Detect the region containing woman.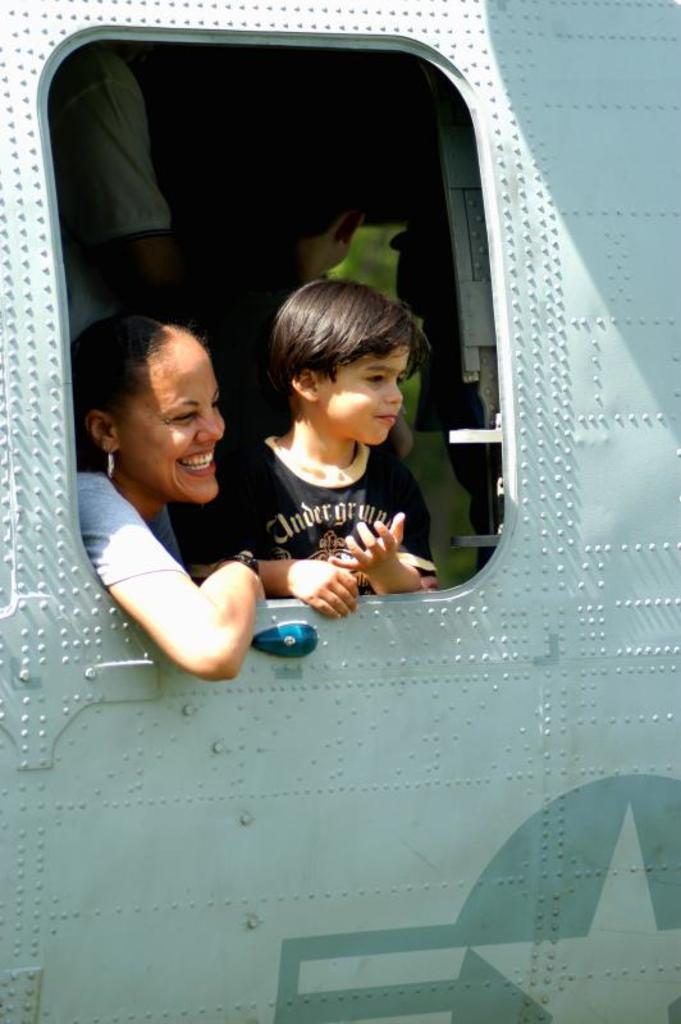
bbox=(69, 308, 275, 680).
